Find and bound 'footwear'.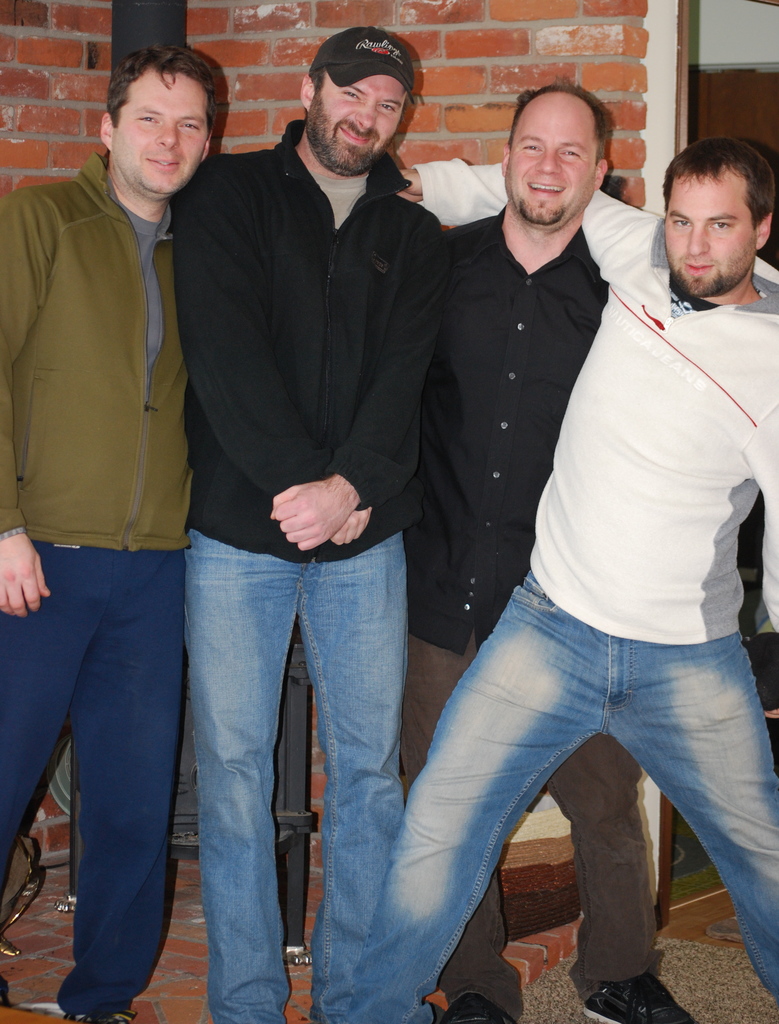
Bound: detection(65, 1002, 143, 1023).
